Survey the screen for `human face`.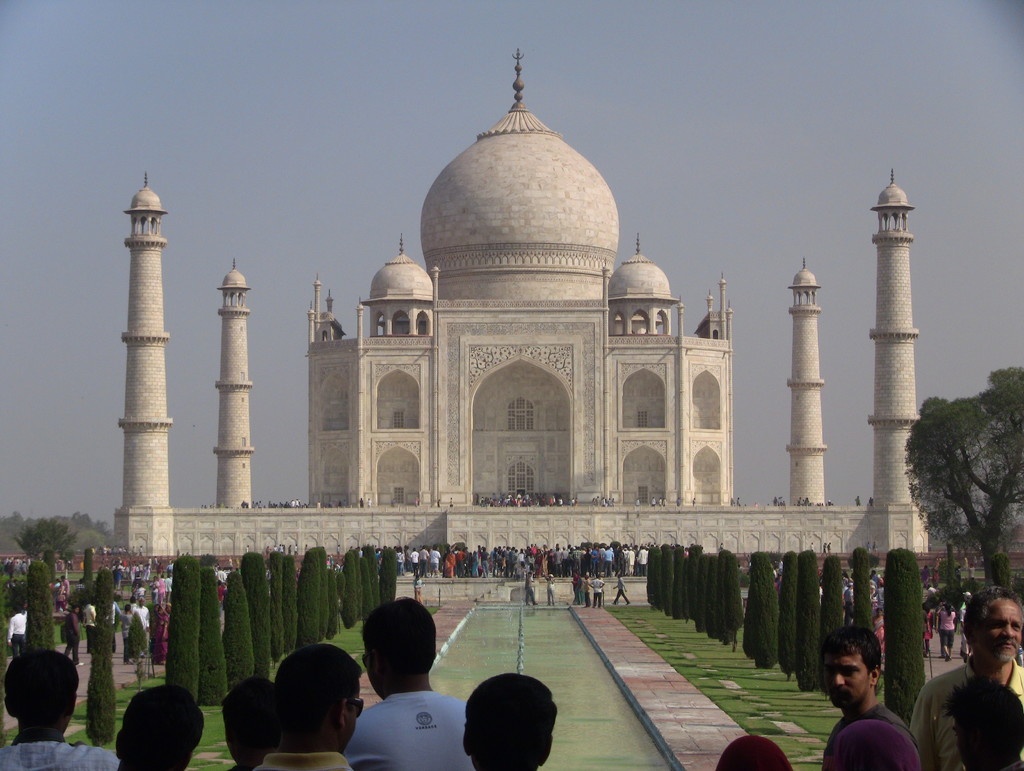
Survey found: bbox=(973, 599, 1023, 667).
